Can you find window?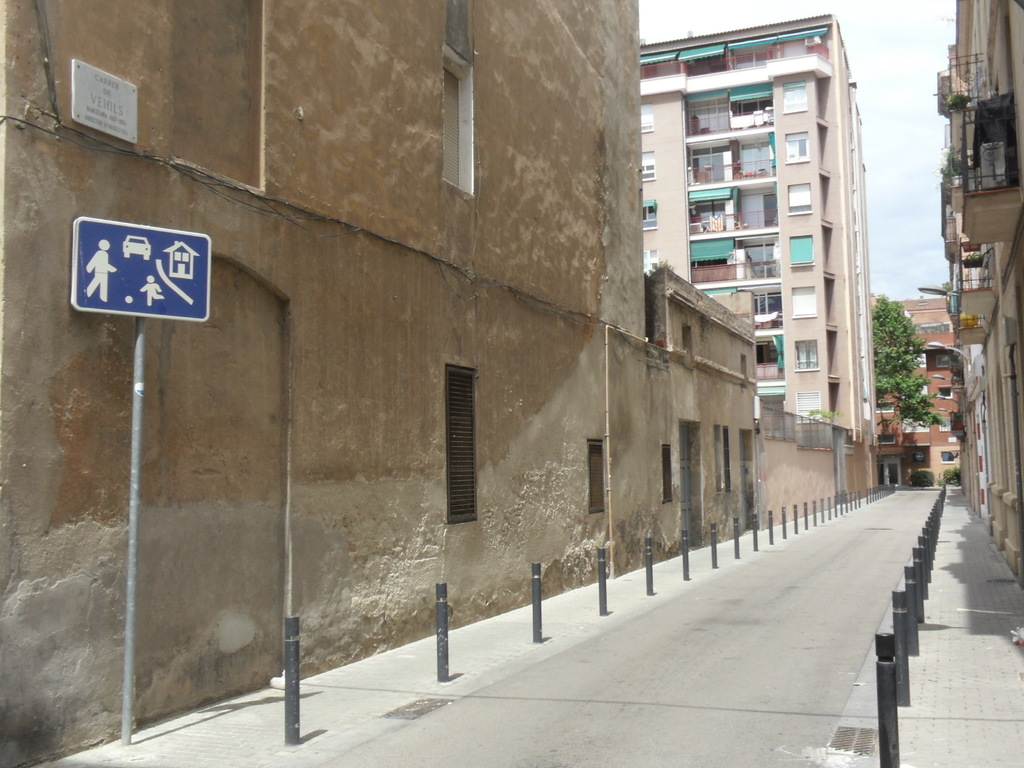
Yes, bounding box: 902,417,931,430.
